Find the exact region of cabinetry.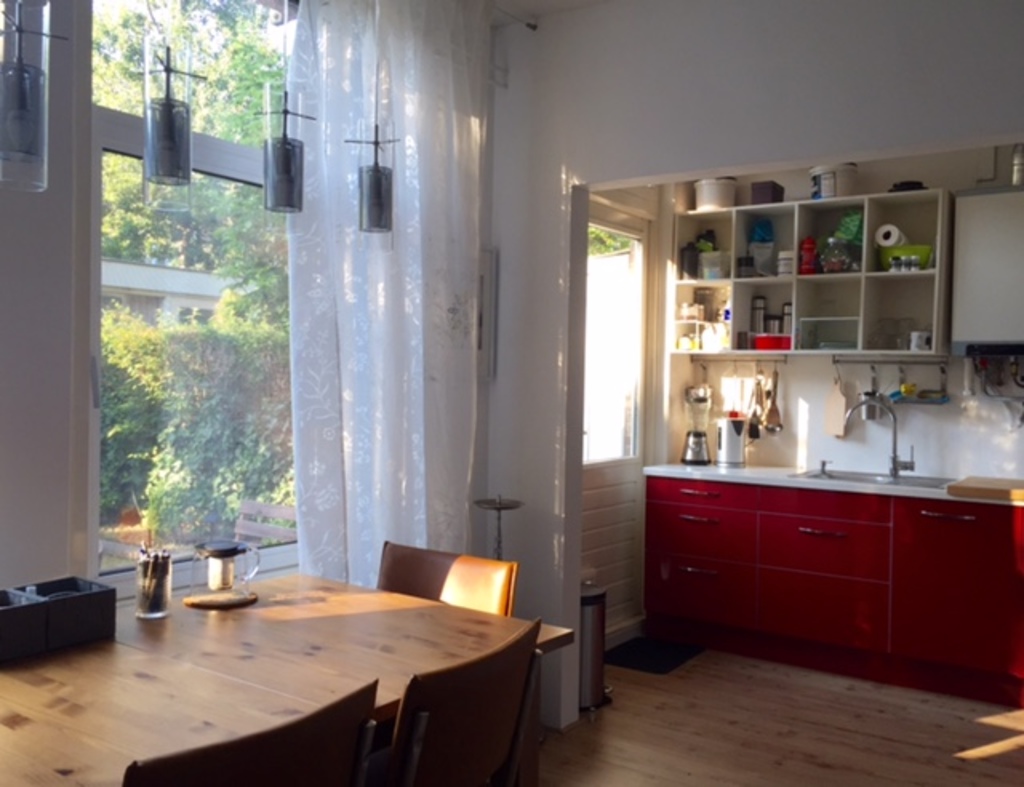
Exact region: bbox(898, 497, 1022, 683).
